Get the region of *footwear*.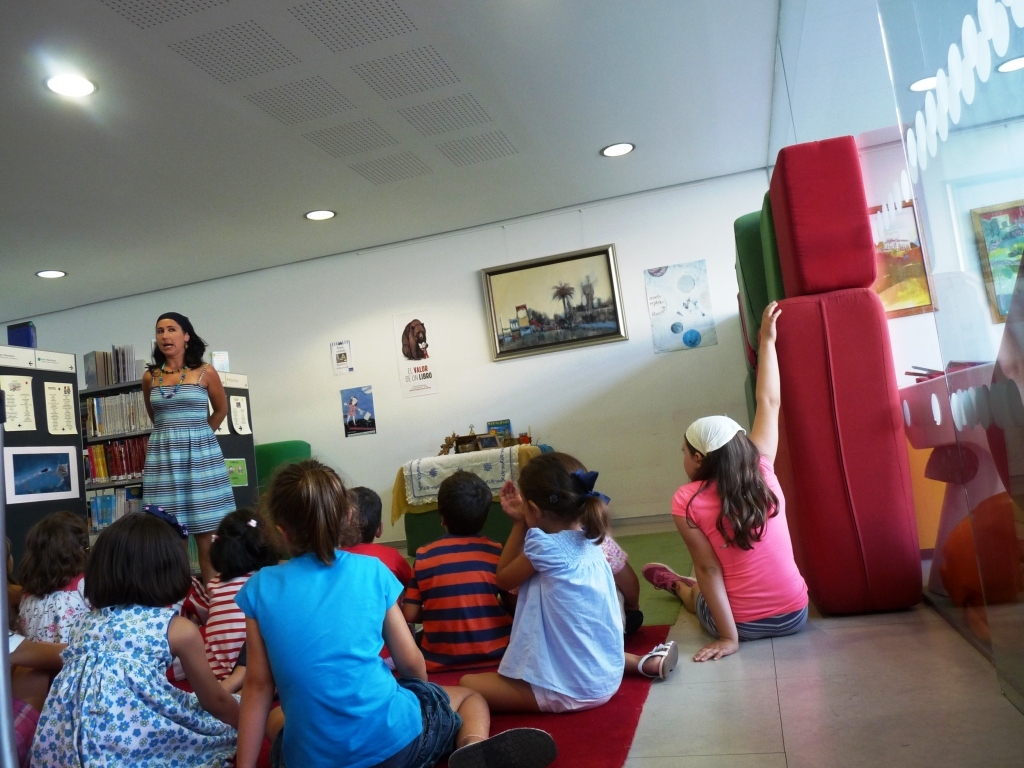
<region>639, 556, 698, 602</region>.
